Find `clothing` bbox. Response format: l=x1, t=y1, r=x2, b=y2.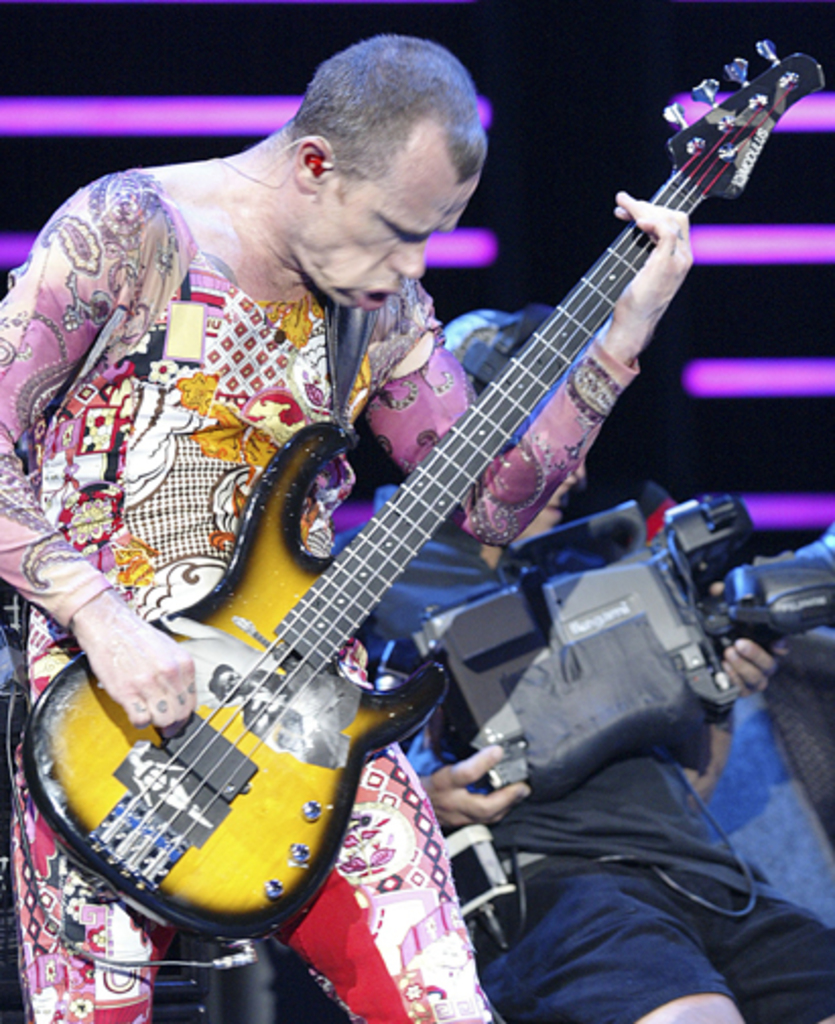
l=337, t=494, r=833, b=1022.
